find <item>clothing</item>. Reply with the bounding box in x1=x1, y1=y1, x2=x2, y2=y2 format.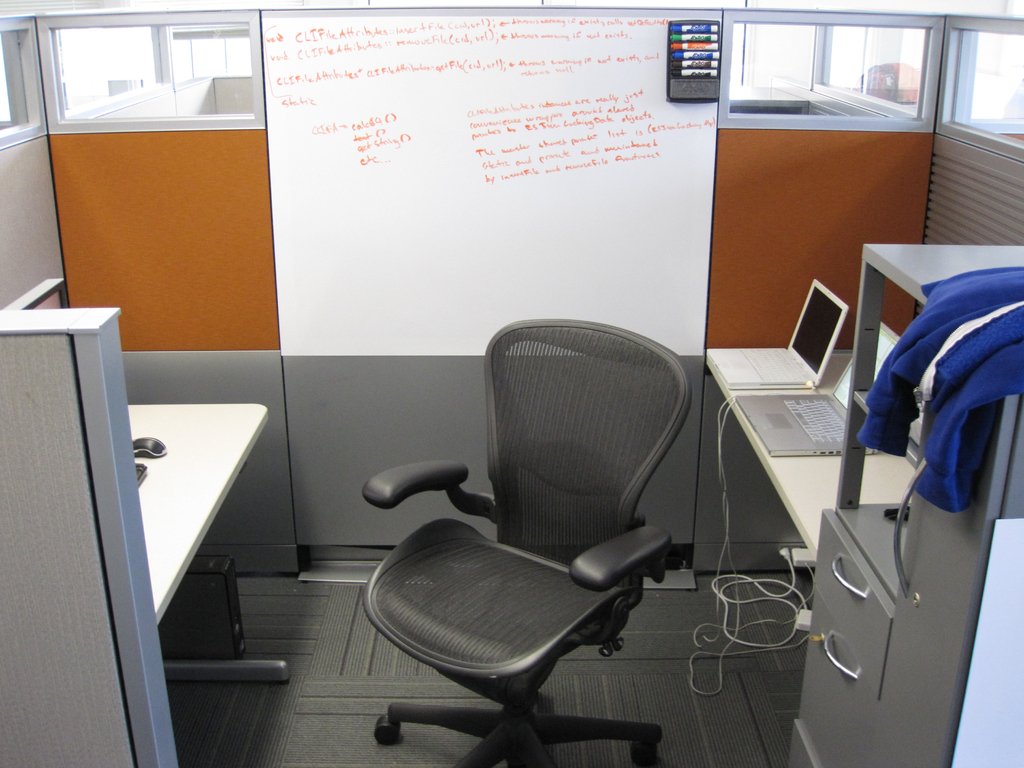
x1=864, y1=260, x2=1020, y2=516.
